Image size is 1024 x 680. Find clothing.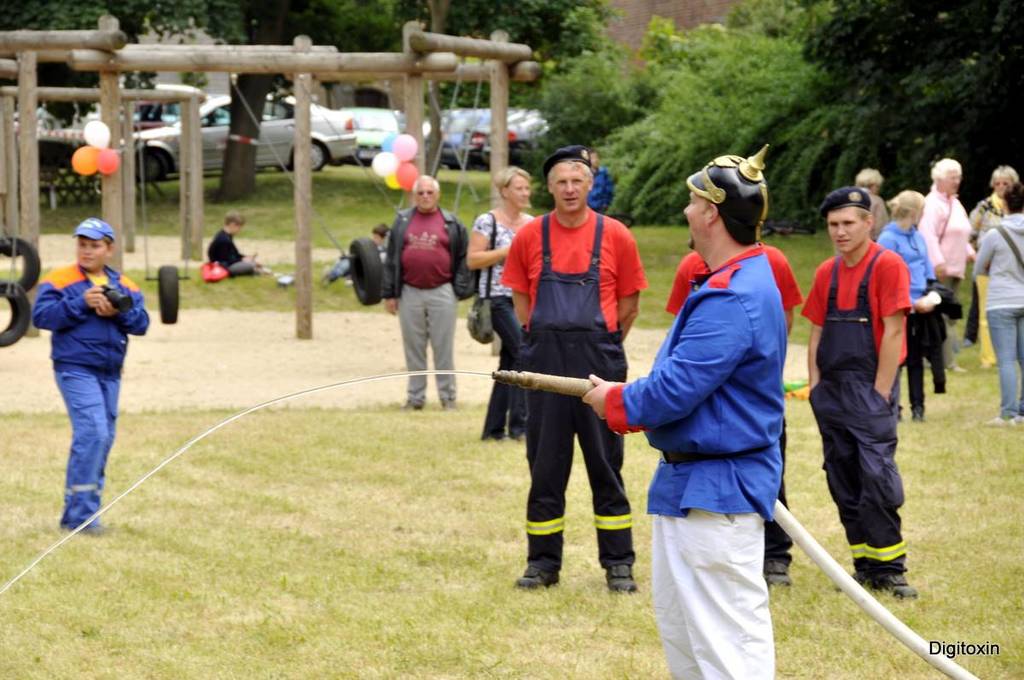
bbox(967, 211, 1023, 420).
